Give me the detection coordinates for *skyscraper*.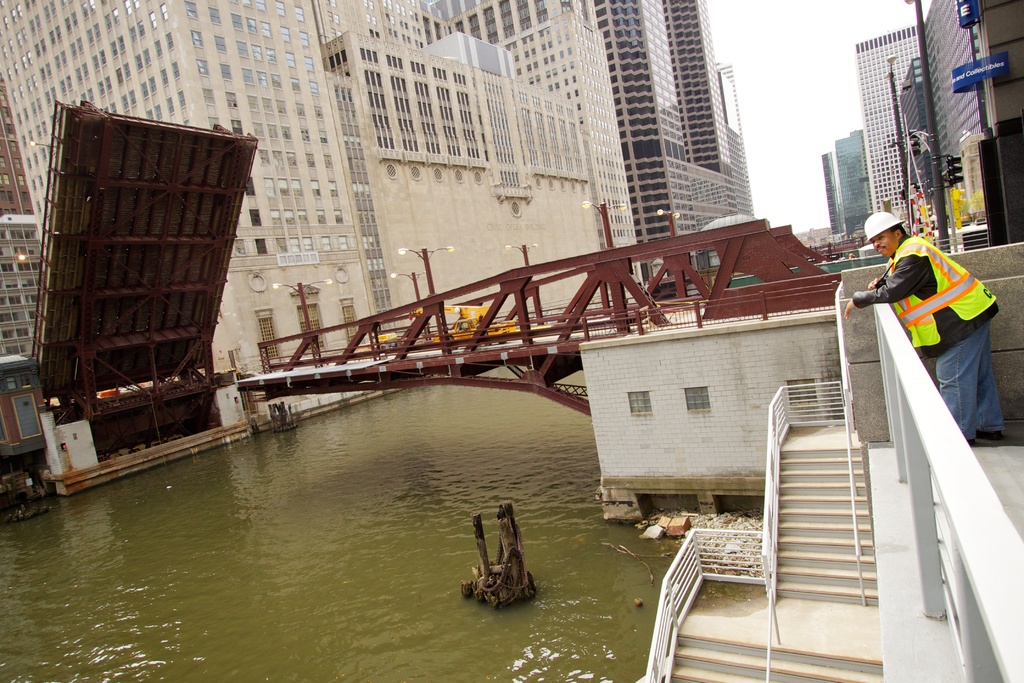
box=[851, 24, 947, 235].
